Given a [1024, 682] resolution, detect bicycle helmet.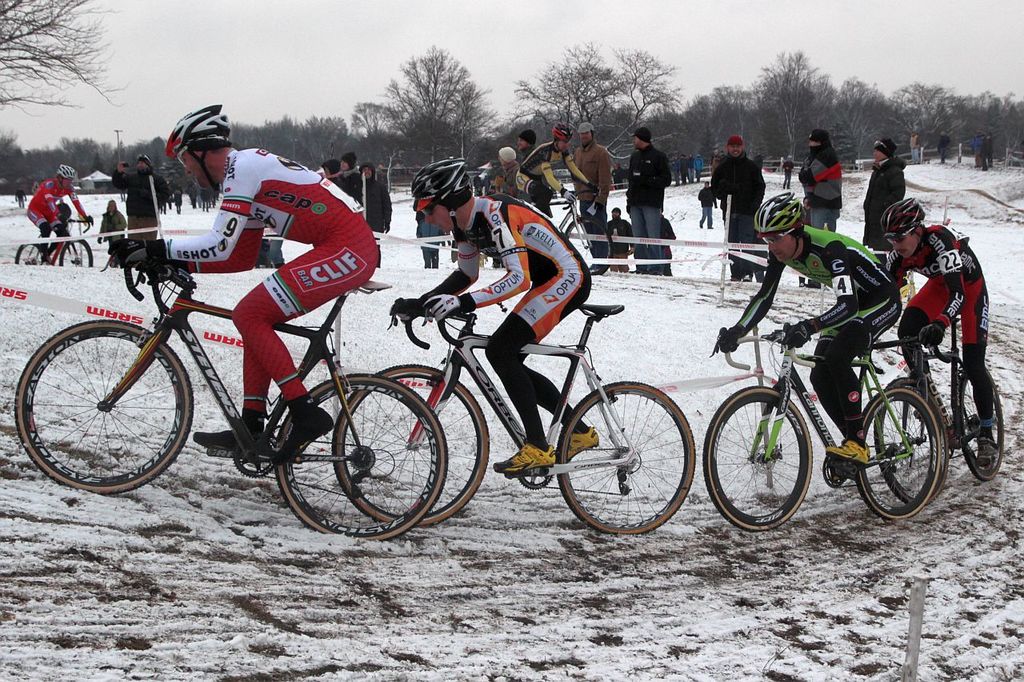
locate(415, 154, 465, 236).
